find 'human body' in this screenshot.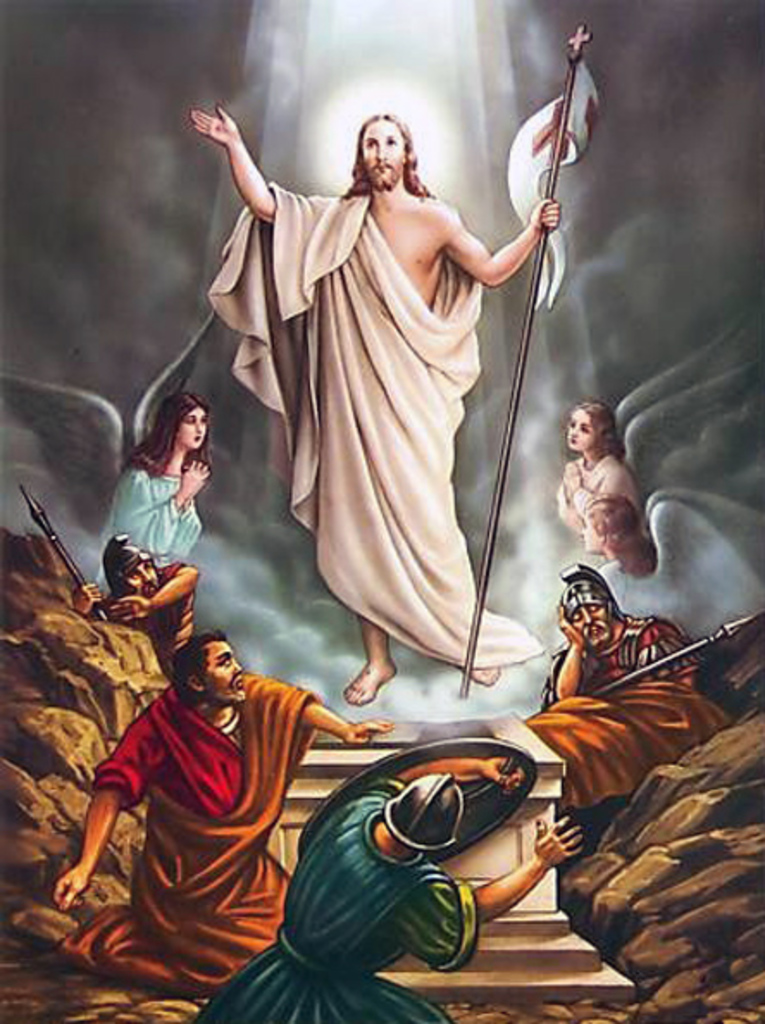
The bounding box for 'human body' is 0:672:393:988.
